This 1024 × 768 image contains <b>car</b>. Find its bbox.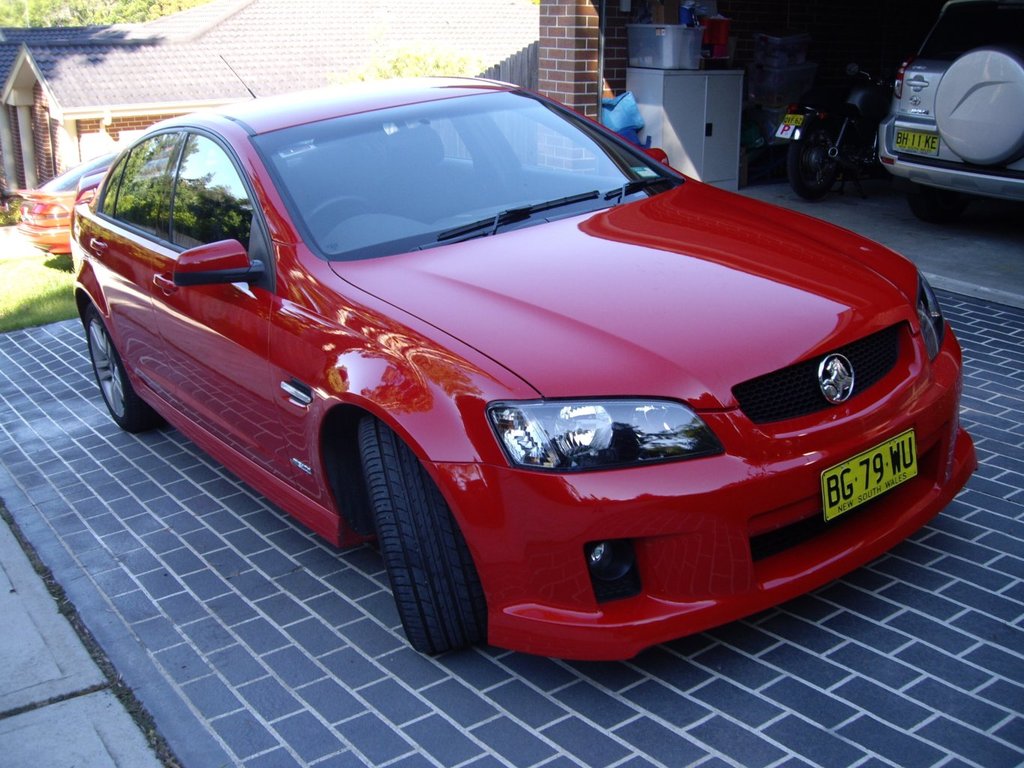
bbox(69, 71, 973, 656).
